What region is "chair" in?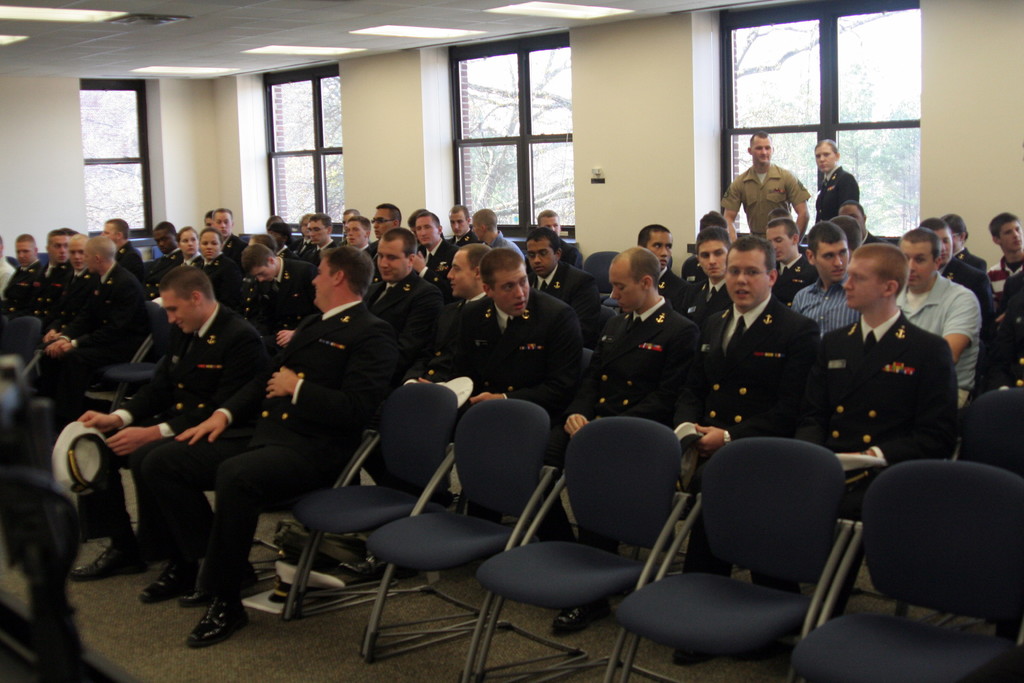
581, 346, 594, 372.
